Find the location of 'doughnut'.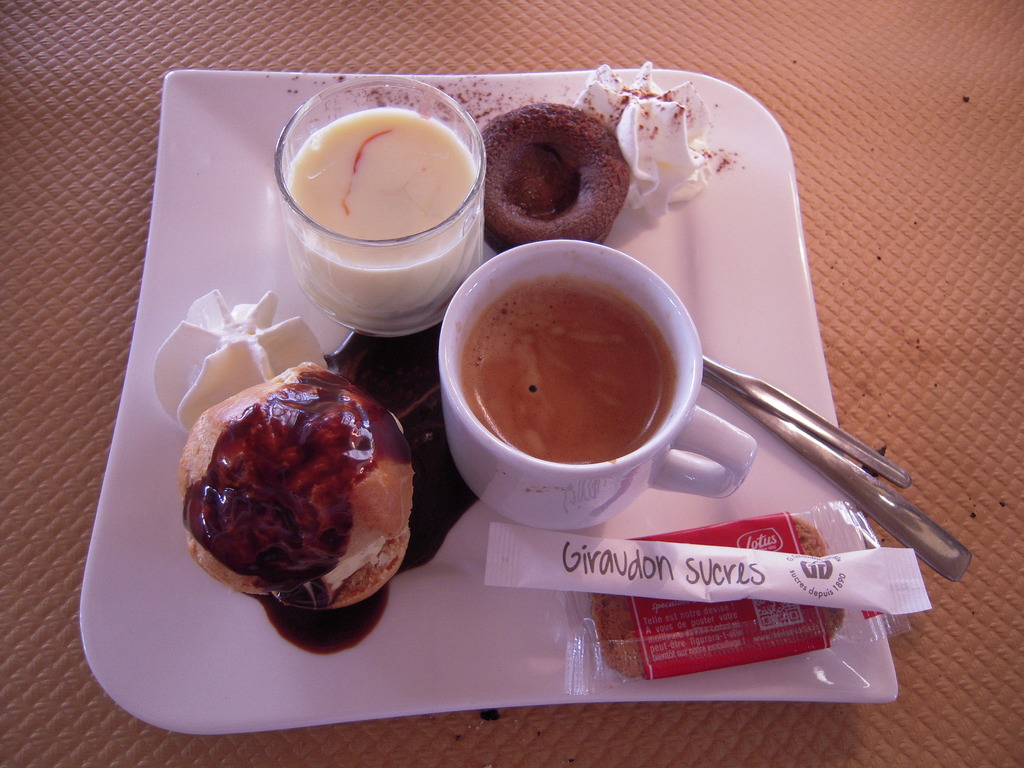
Location: left=479, top=99, right=626, bottom=241.
